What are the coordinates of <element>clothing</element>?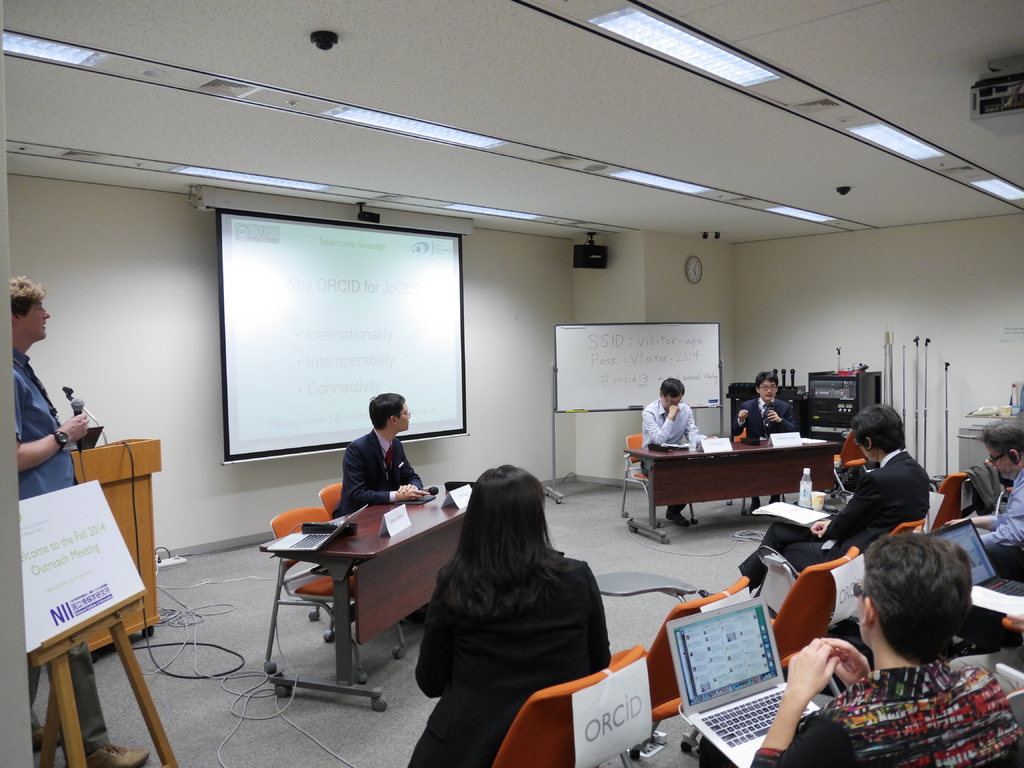
region(741, 447, 932, 596).
